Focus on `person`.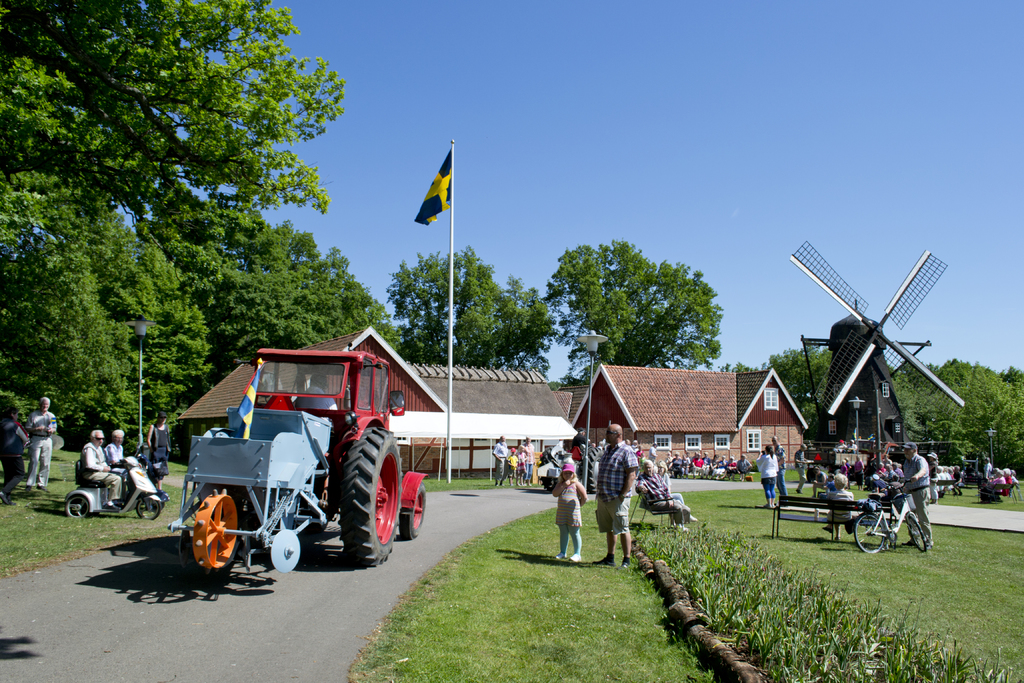
Focused at locate(491, 438, 508, 491).
